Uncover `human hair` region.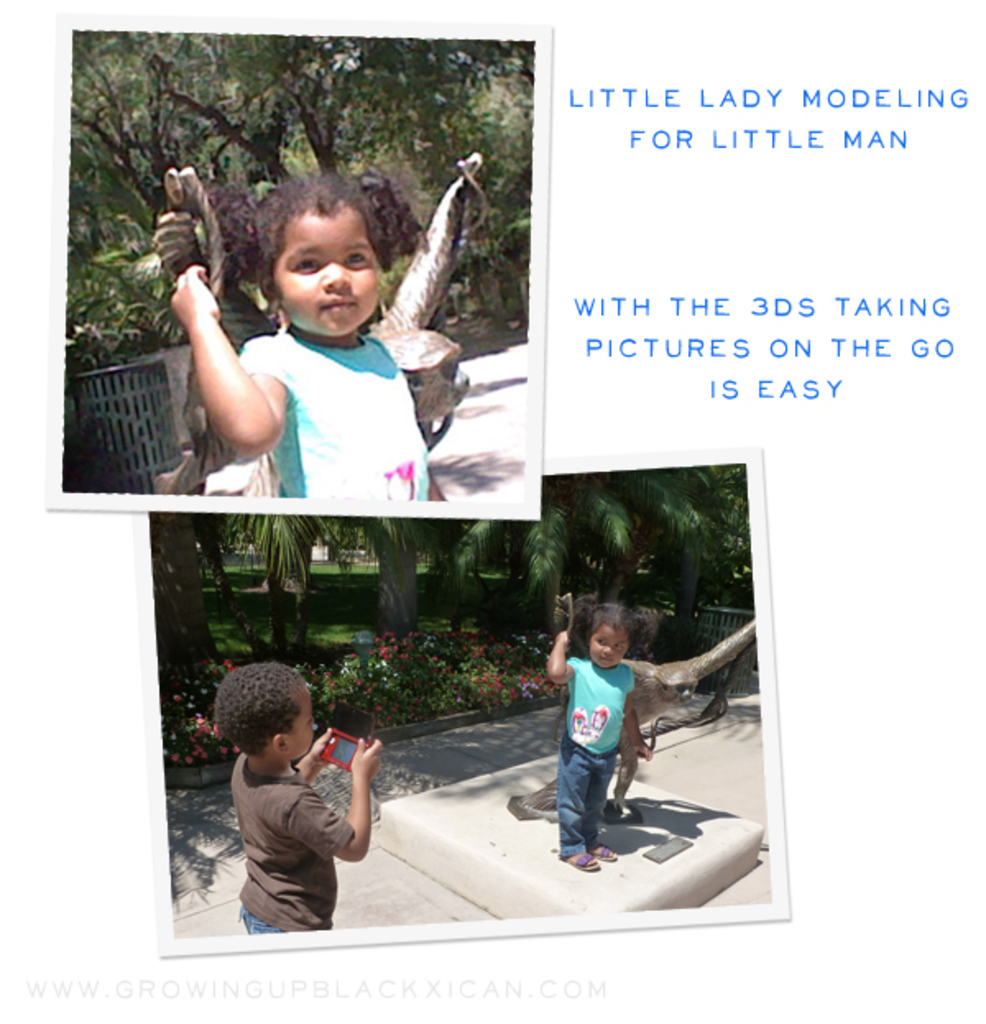
Uncovered: <box>205,667,299,758</box>.
